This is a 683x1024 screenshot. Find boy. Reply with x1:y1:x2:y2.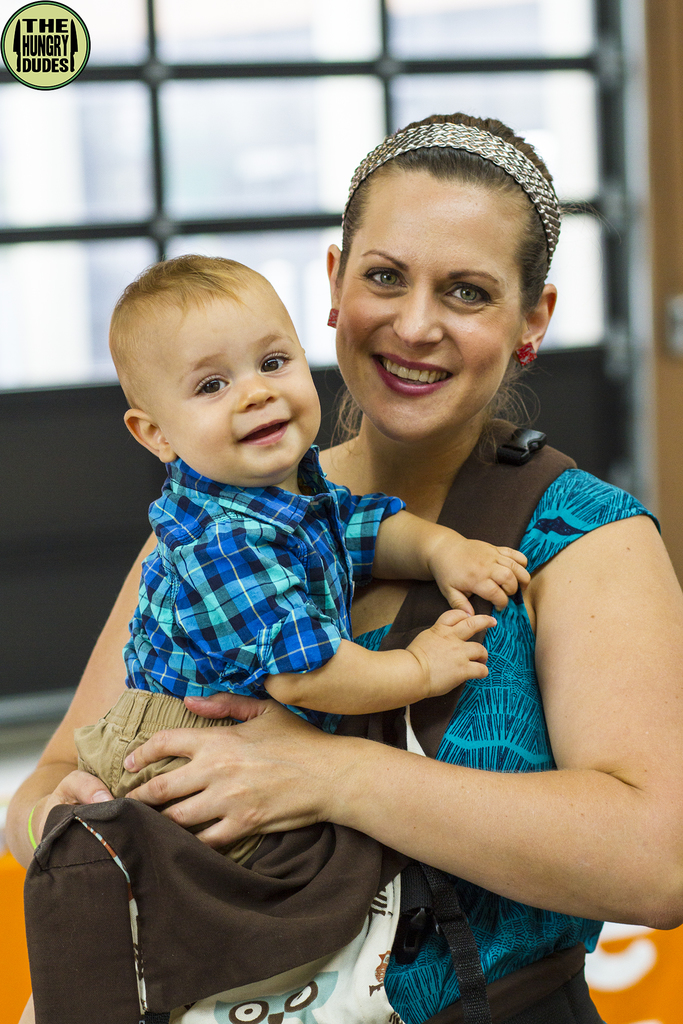
75:257:527:1005.
